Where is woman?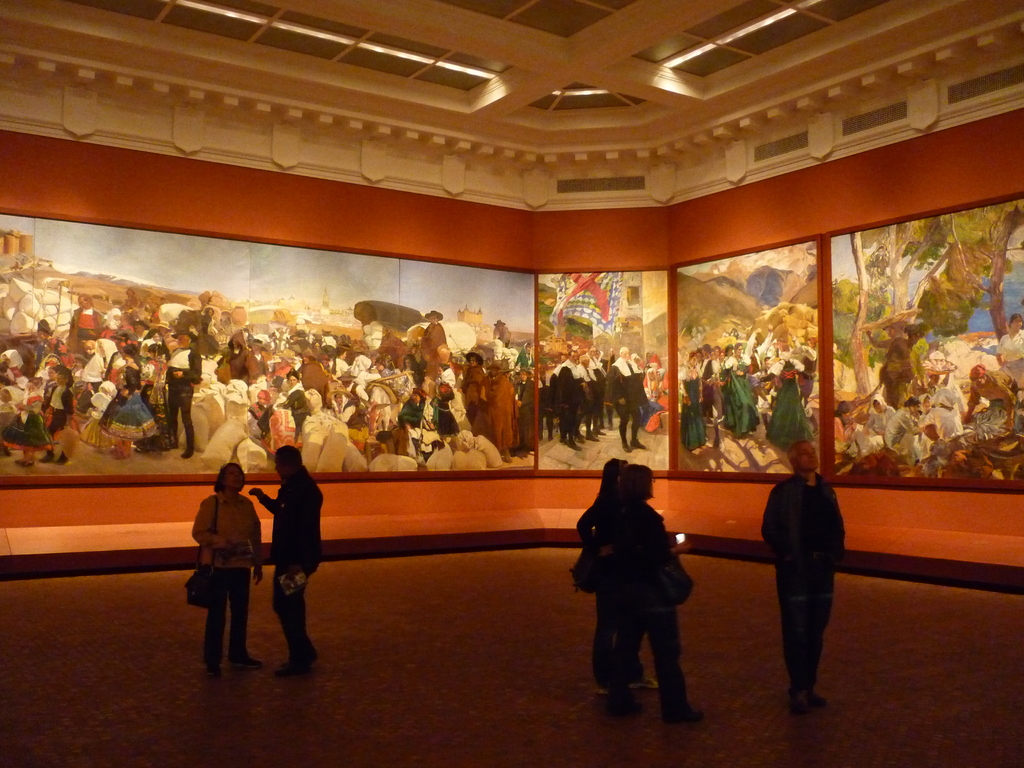
x1=602, y1=461, x2=698, y2=720.
